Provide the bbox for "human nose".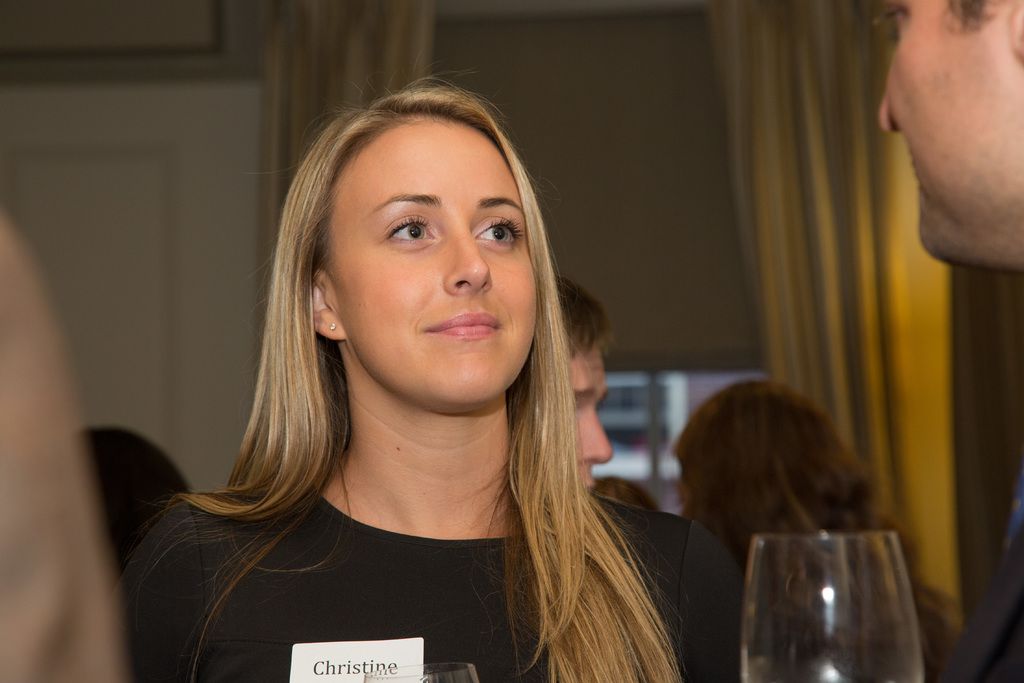
bbox=(447, 226, 489, 289).
